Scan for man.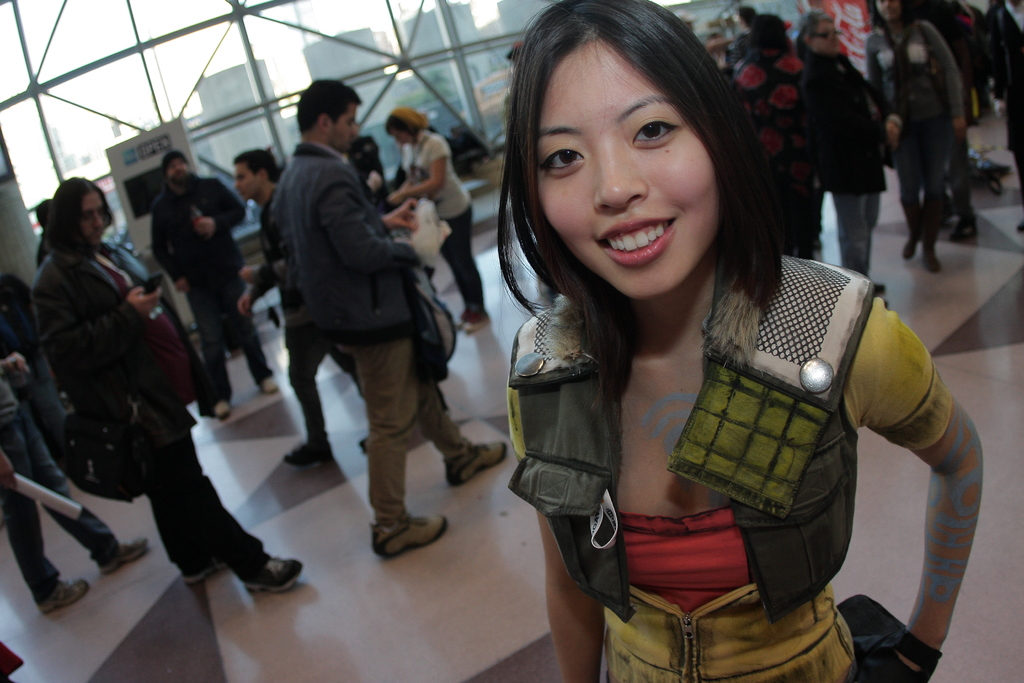
Scan result: bbox=(790, 13, 900, 299).
